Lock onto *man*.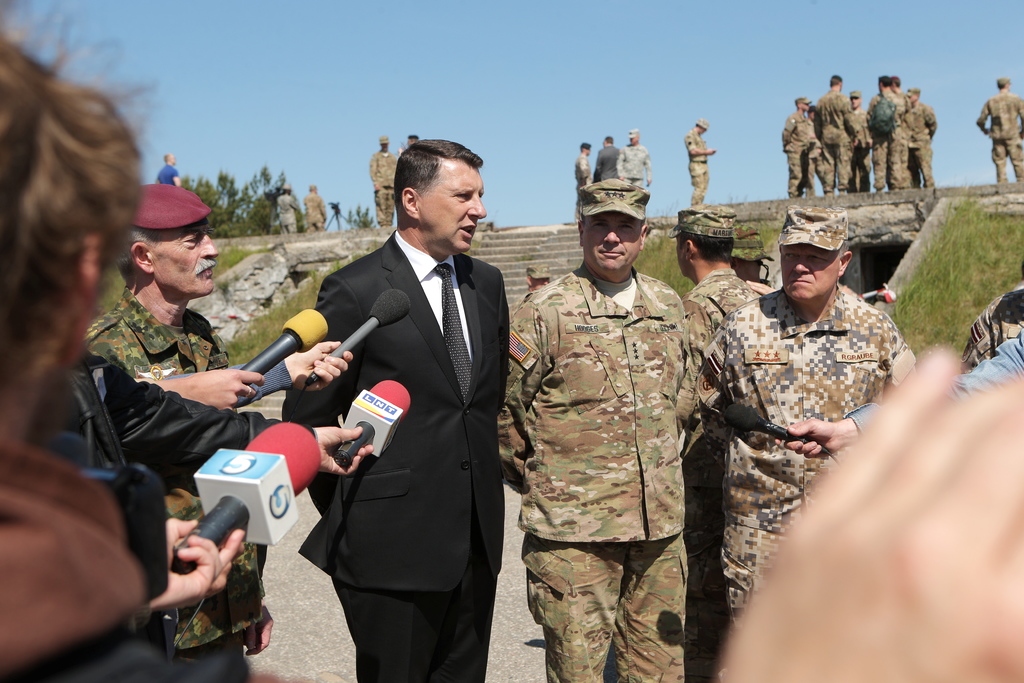
Locked: [0,0,377,682].
